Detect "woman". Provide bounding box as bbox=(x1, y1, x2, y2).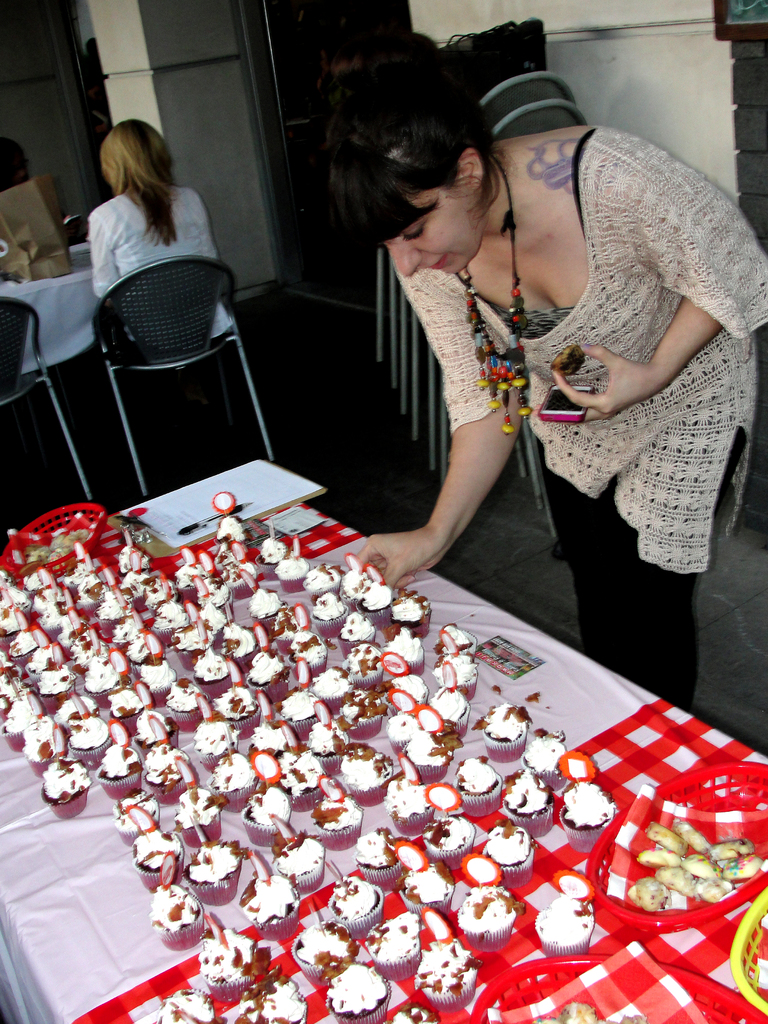
bbox=(312, 6, 708, 719).
